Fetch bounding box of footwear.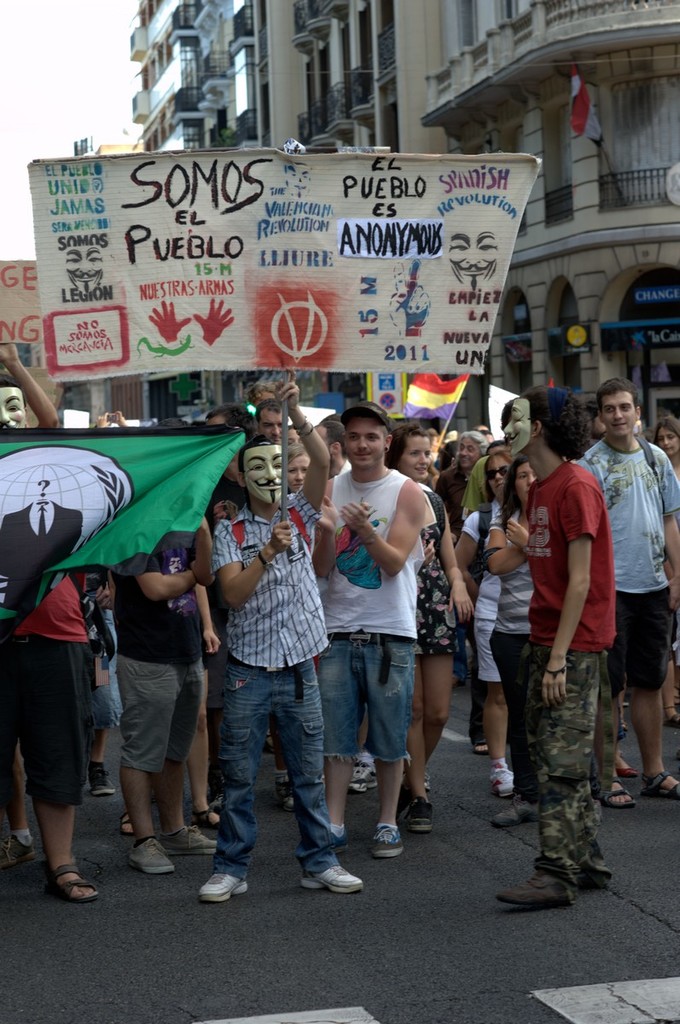
Bbox: (x1=663, y1=707, x2=679, y2=729).
